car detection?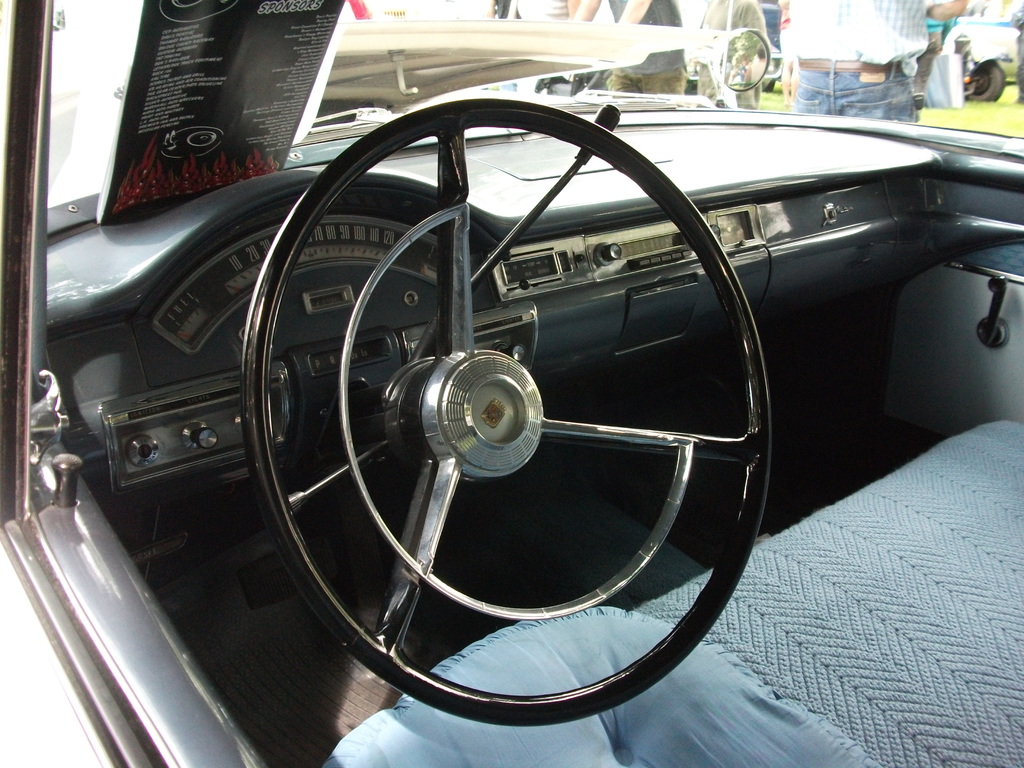
0/0/1023/767
